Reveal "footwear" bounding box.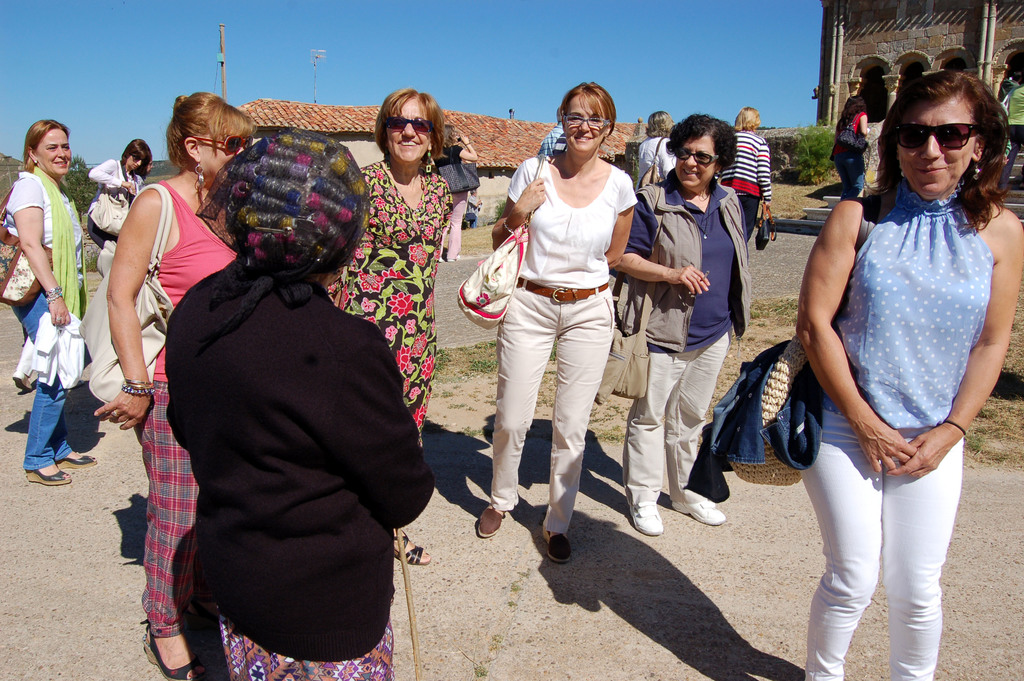
Revealed: <region>536, 520, 573, 568</region>.
